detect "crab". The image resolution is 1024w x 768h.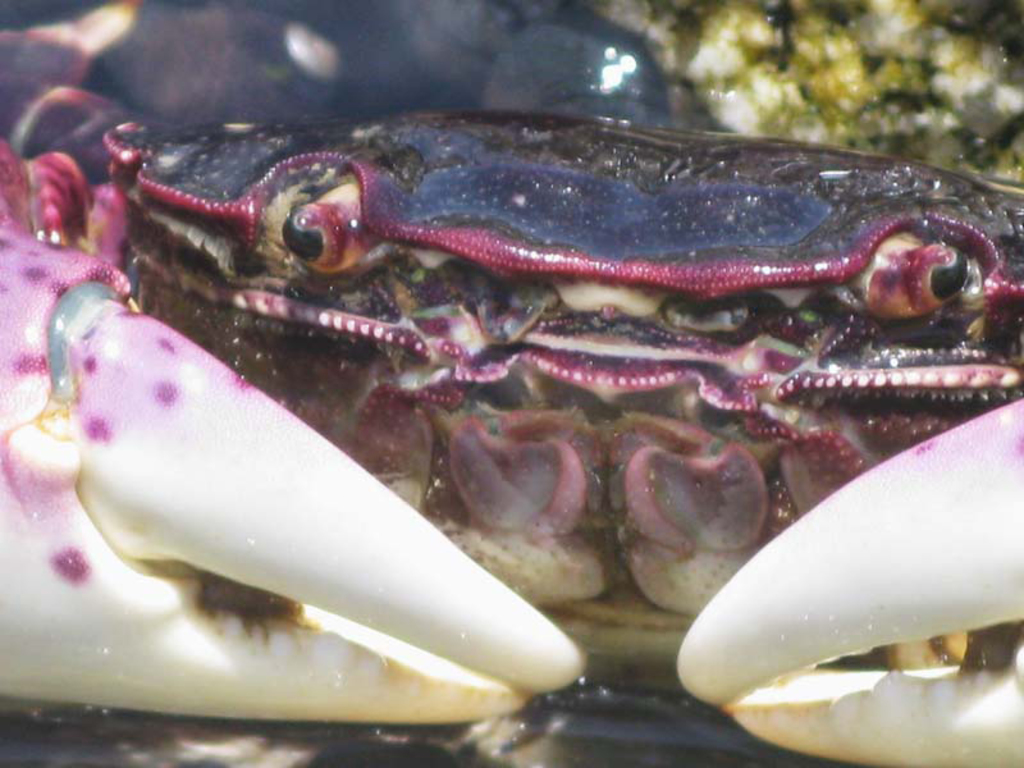
BBox(0, 0, 1023, 767).
